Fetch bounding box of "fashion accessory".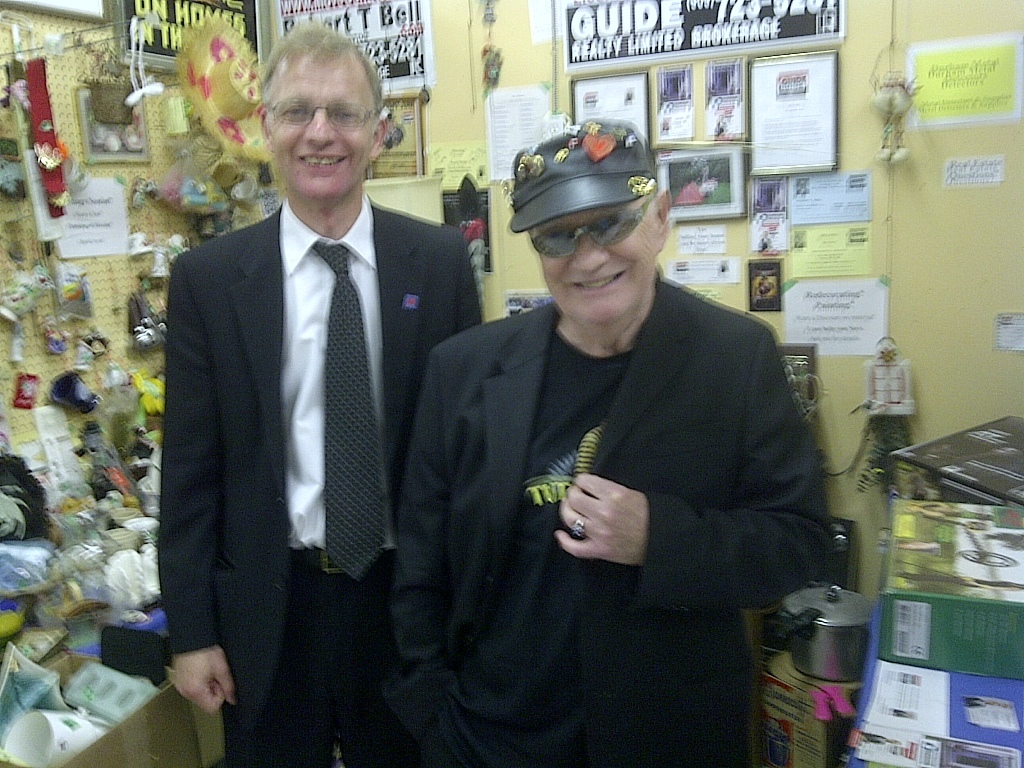
Bbox: <bbox>505, 121, 663, 236</bbox>.
